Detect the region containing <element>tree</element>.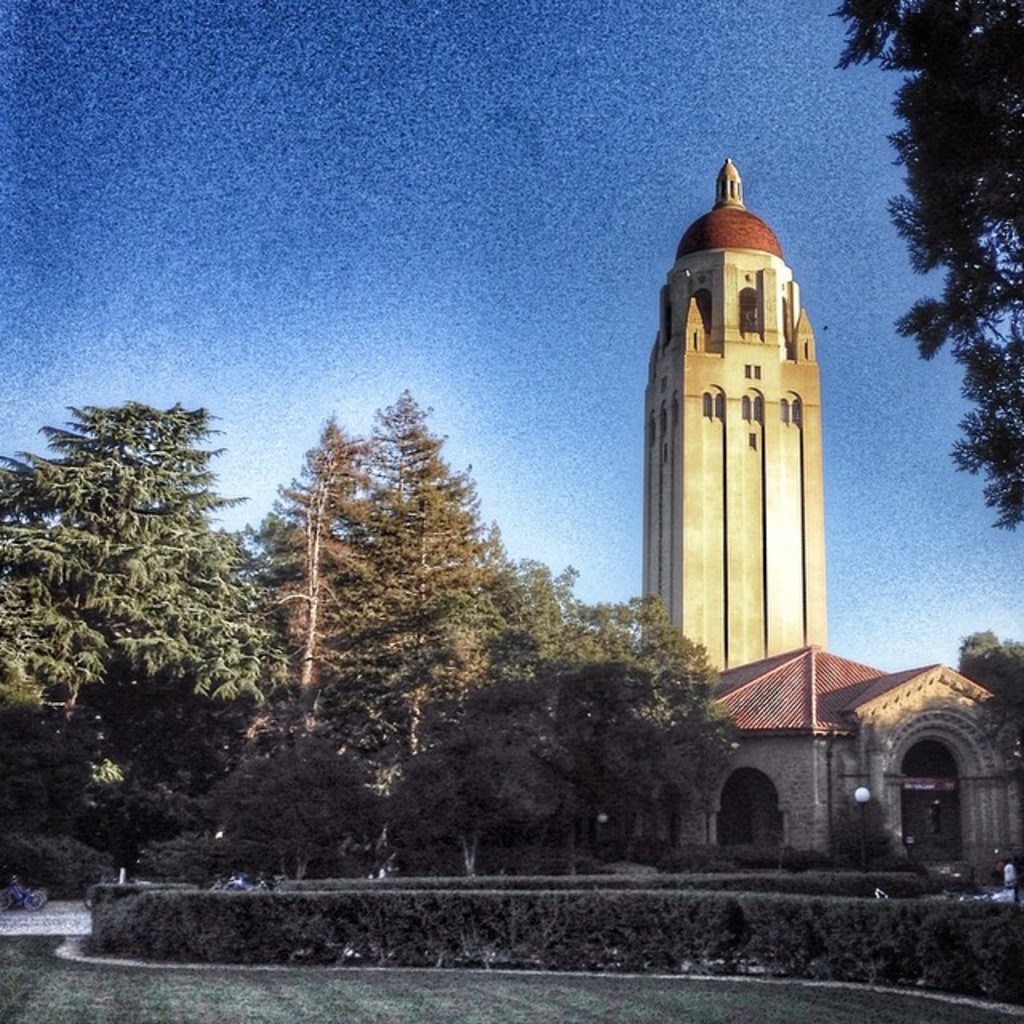
843:773:922:878.
